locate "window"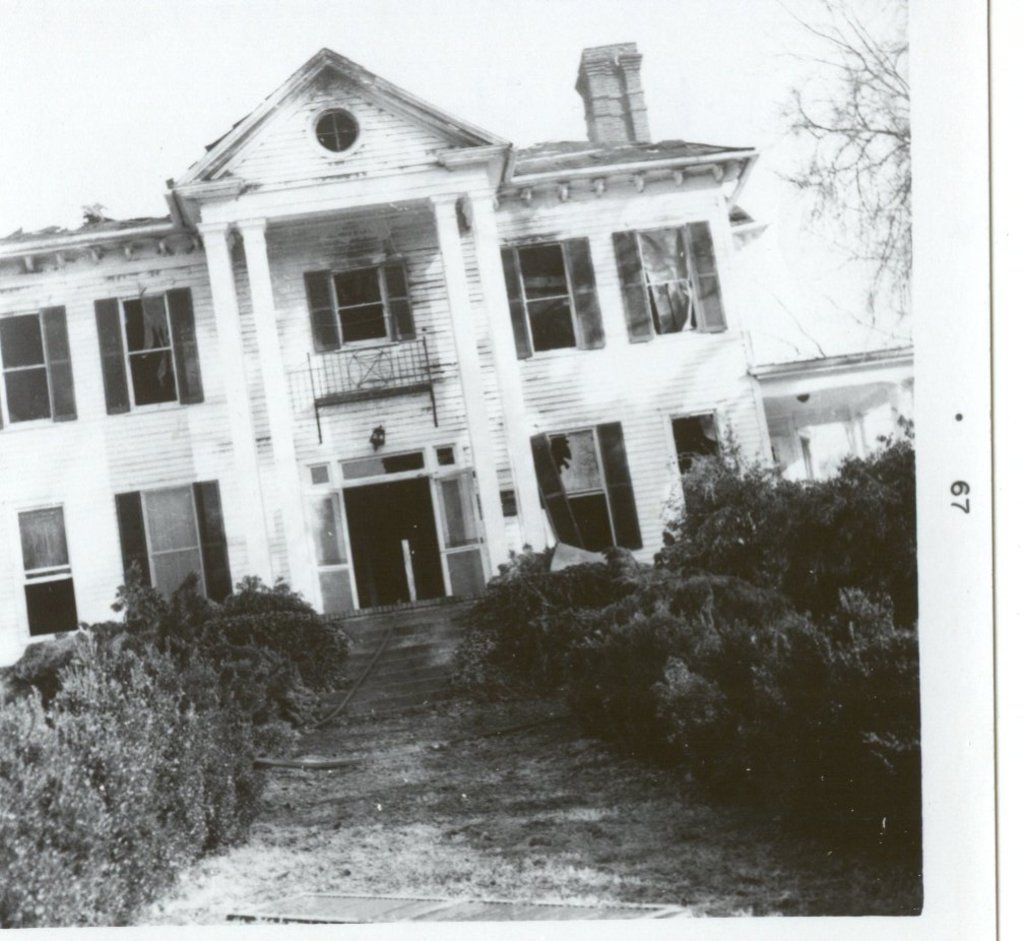
Rect(526, 419, 636, 570)
